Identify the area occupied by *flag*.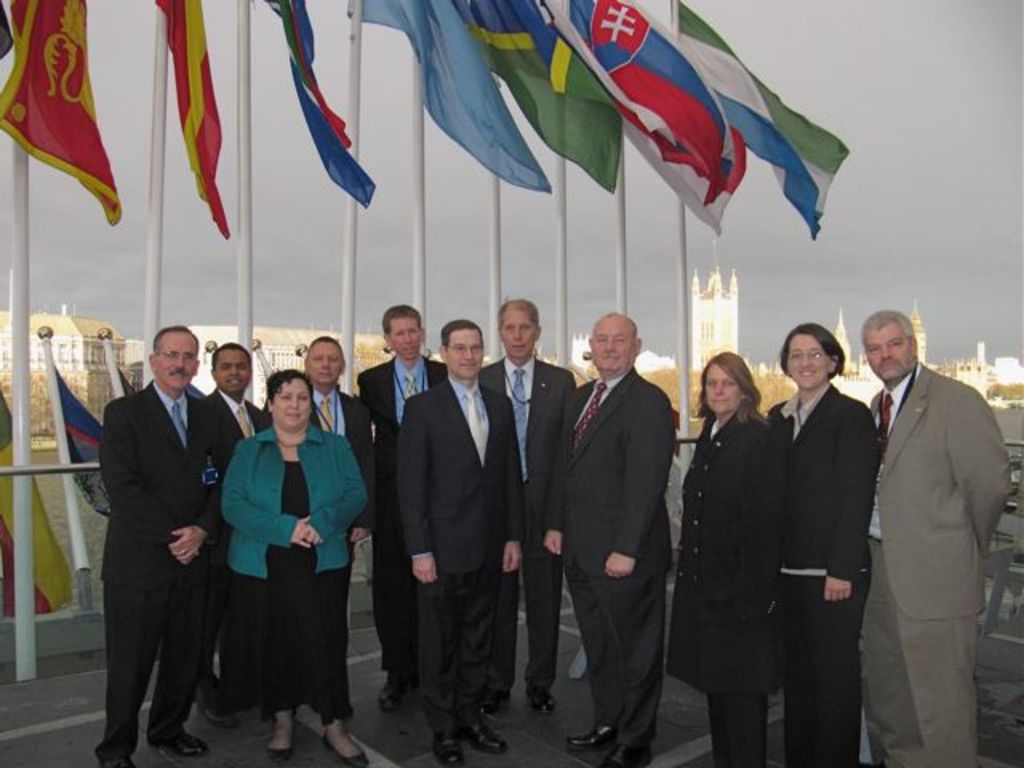
Area: [left=674, top=0, right=850, bottom=242].
